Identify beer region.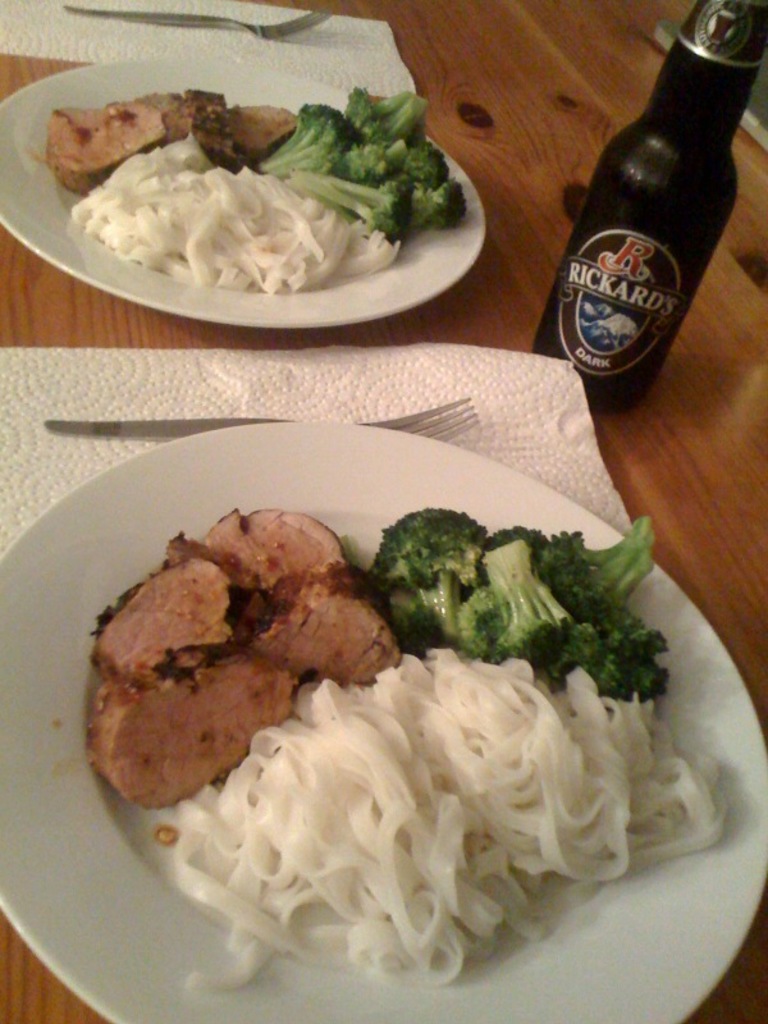
Region: 526, 1, 767, 417.
